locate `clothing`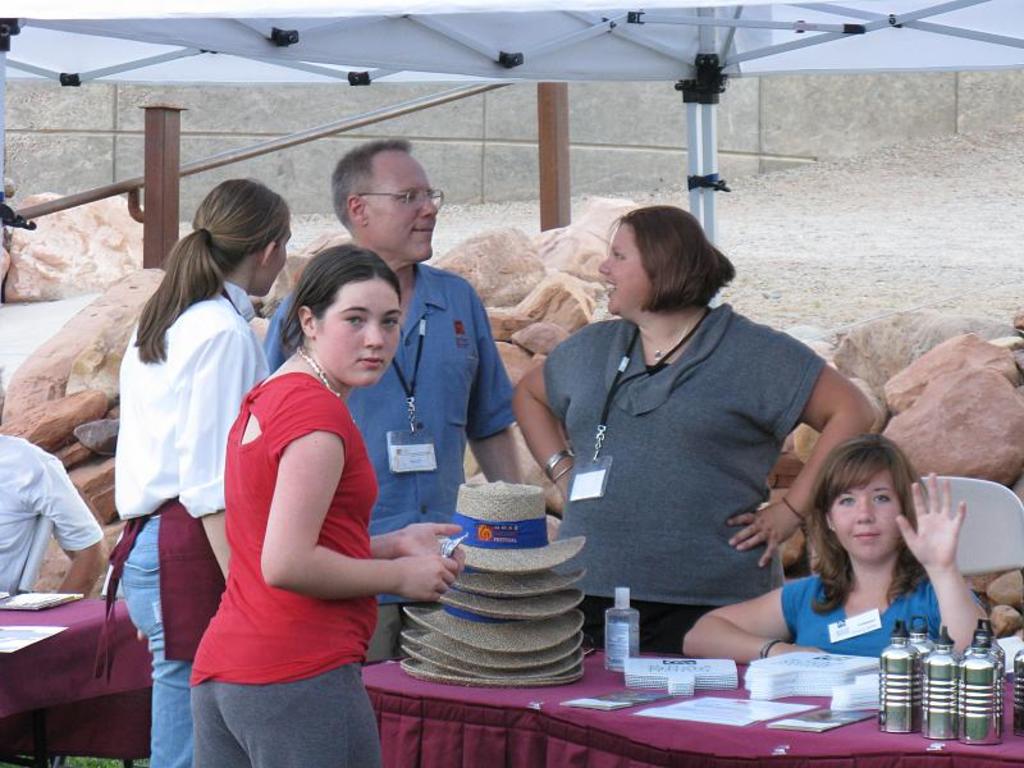
detection(543, 252, 867, 648)
